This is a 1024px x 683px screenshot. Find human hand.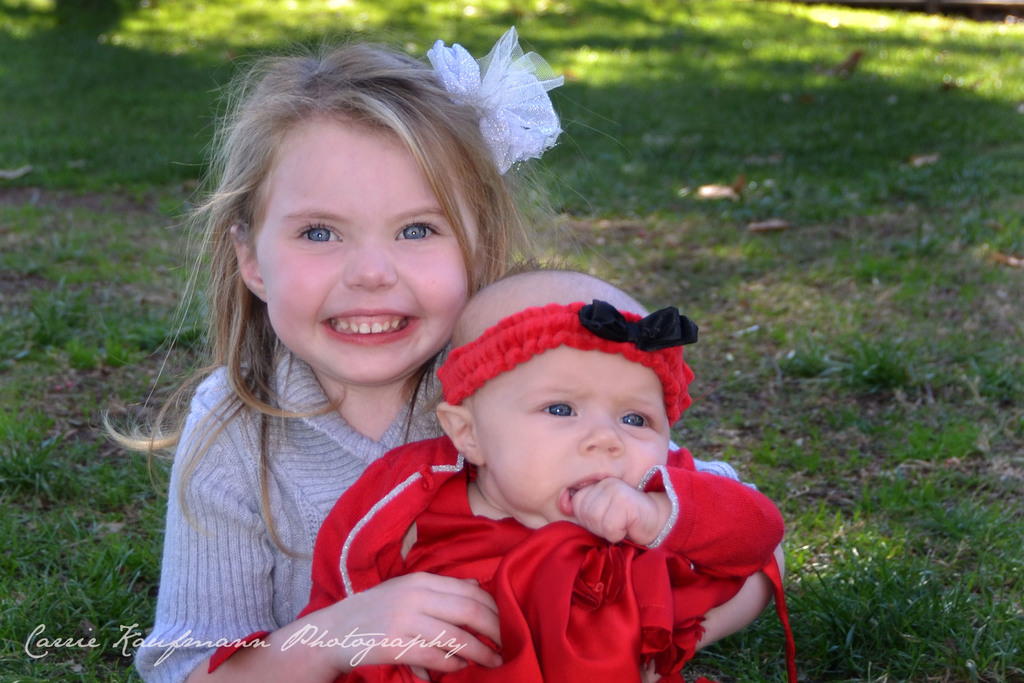
Bounding box: bbox(573, 475, 662, 550).
